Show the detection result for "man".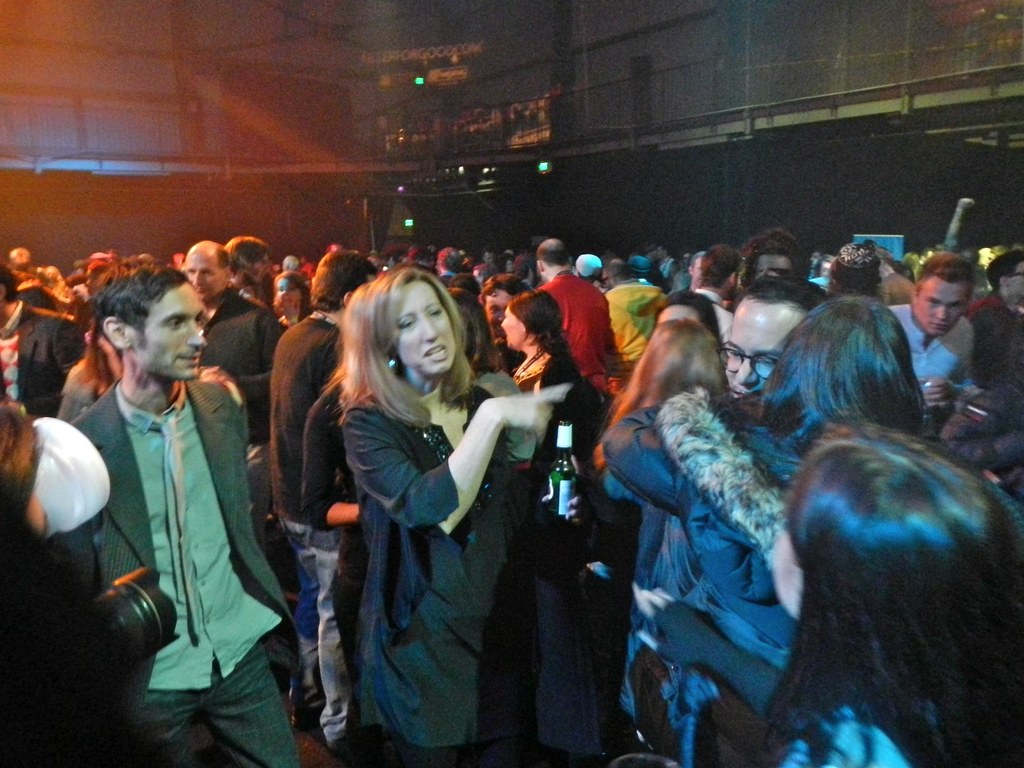
[531, 237, 620, 400].
